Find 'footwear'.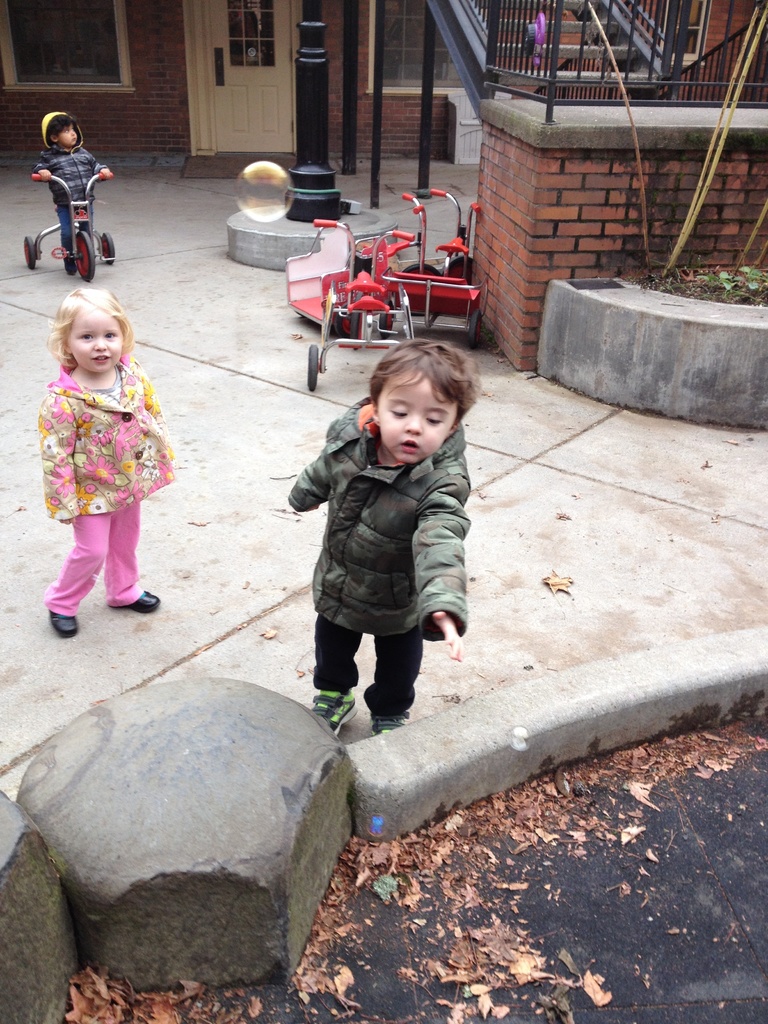
[x1=367, y1=711, x2=412, y2=733].
